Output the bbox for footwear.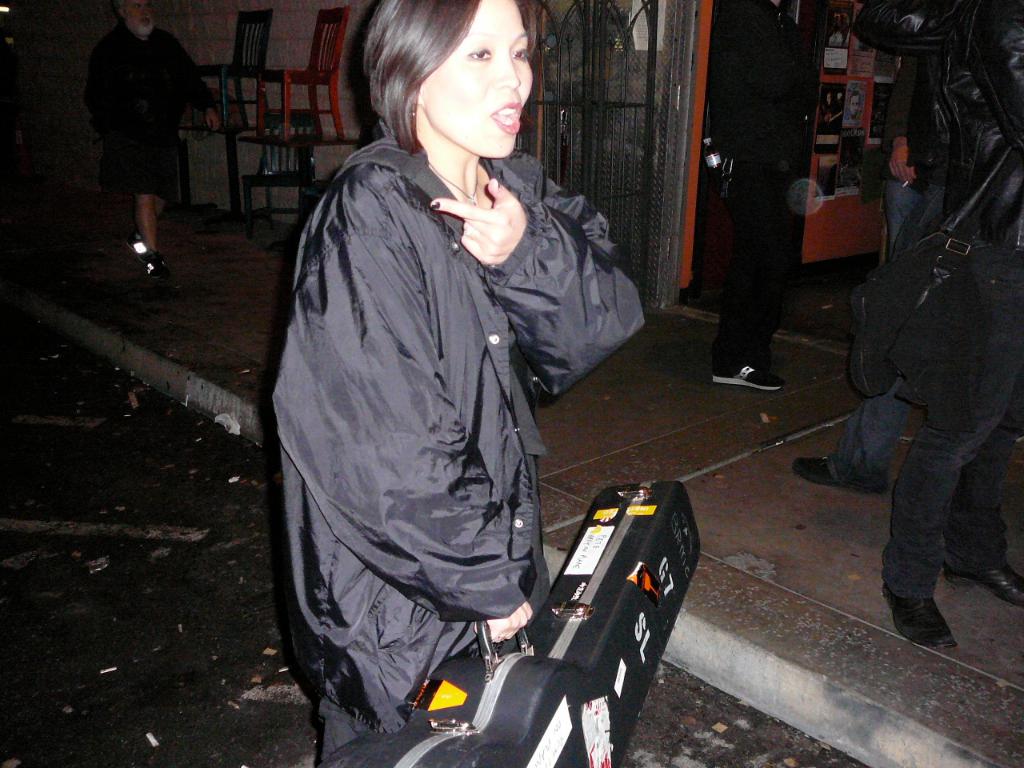
[x1=713, y1=354, x2=787, y2=394].
